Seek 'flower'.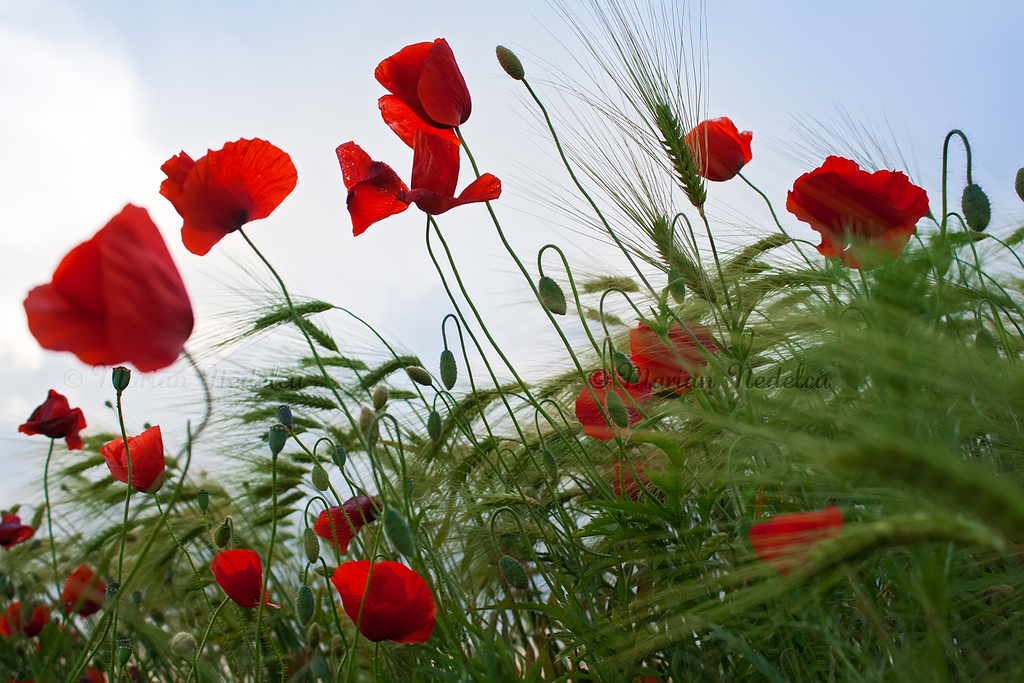
bbox=[373, 33, 473, 129].
